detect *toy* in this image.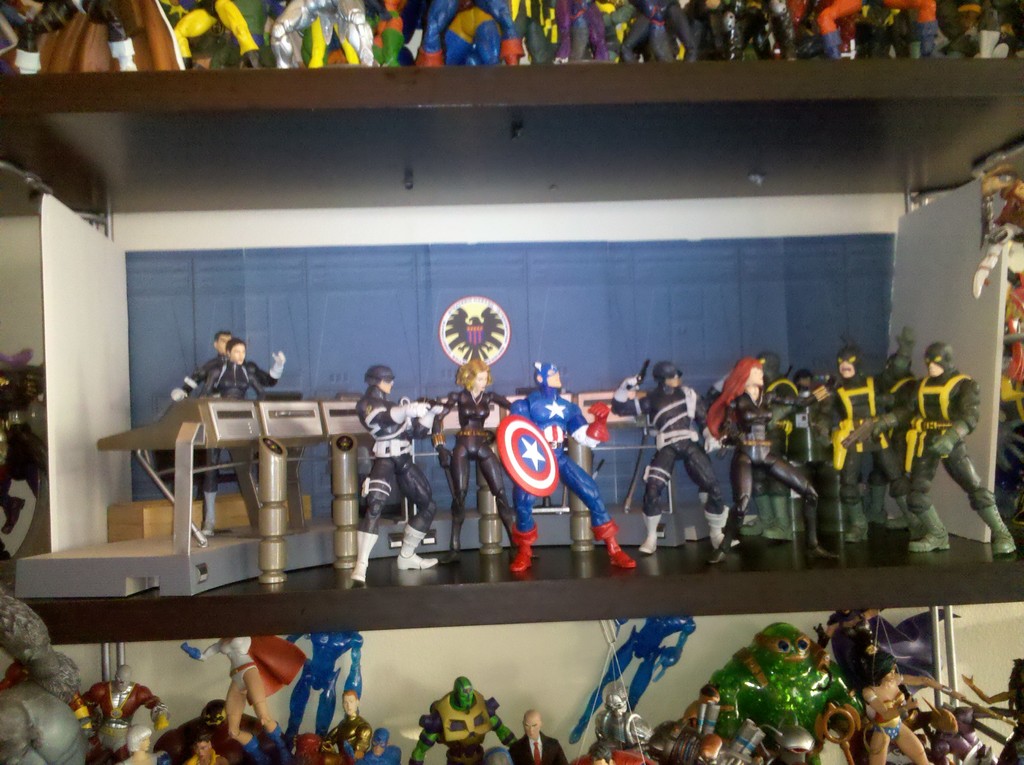
Detection: 348, 369, 448, 581.
